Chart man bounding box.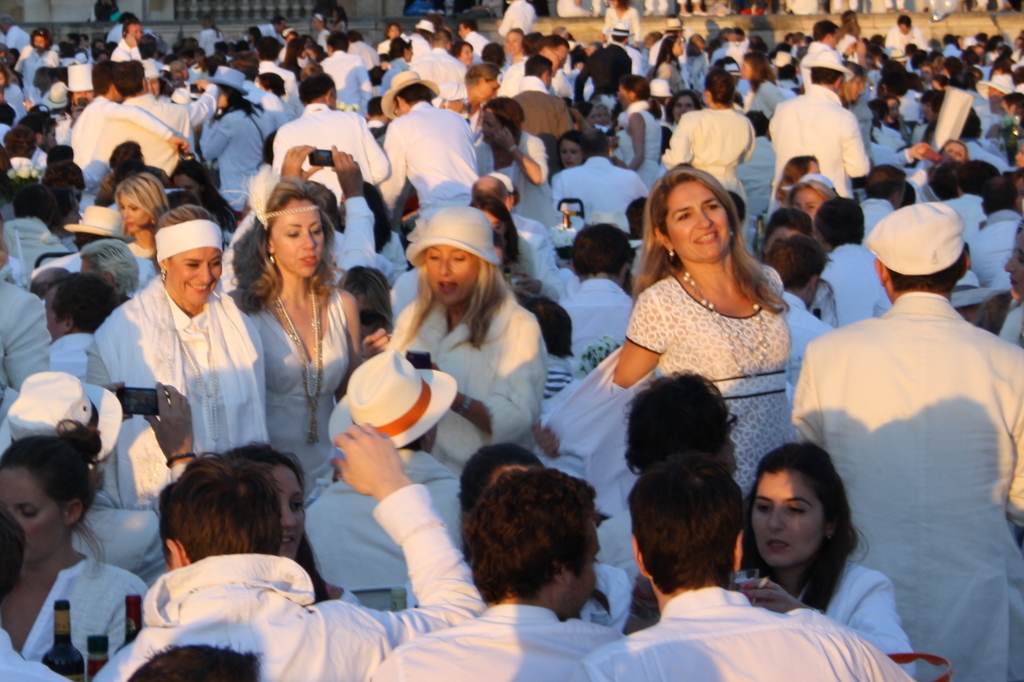
Charted: left=306, top=348, right=463, bottom=584.
